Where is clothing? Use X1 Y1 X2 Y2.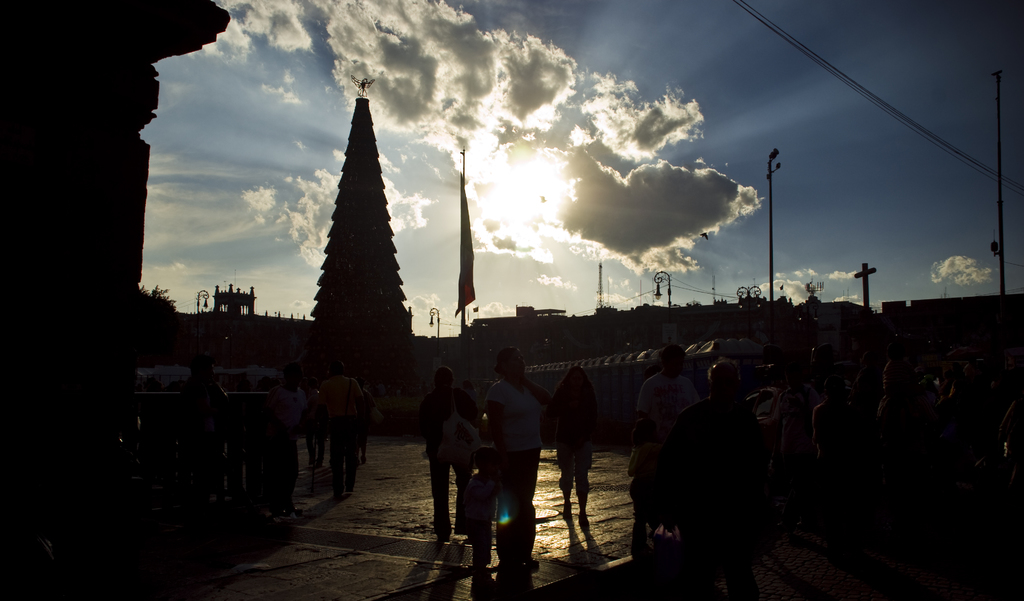
676 395 754 549.
